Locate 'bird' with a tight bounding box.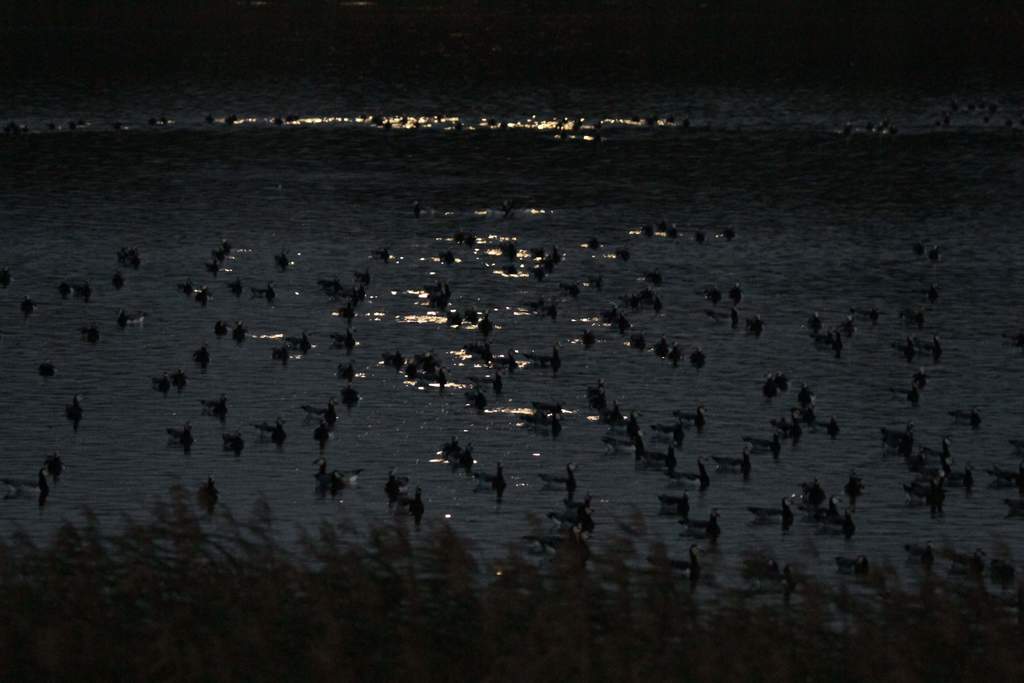
left=573, top=329, right=596, bottom=349.
